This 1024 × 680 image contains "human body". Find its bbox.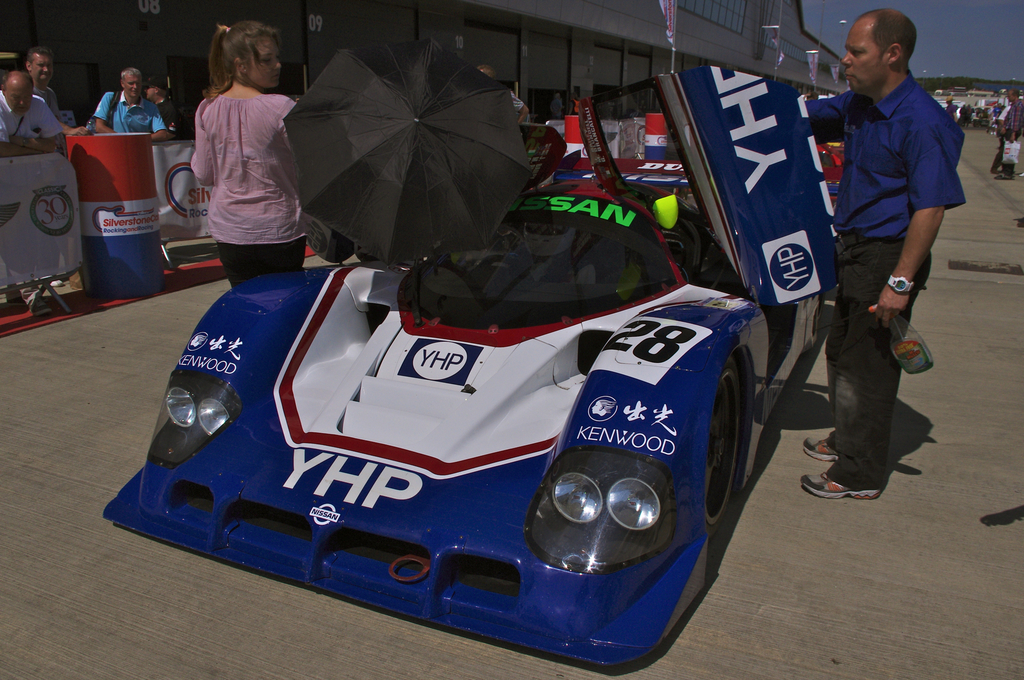
550/99/563/121.
